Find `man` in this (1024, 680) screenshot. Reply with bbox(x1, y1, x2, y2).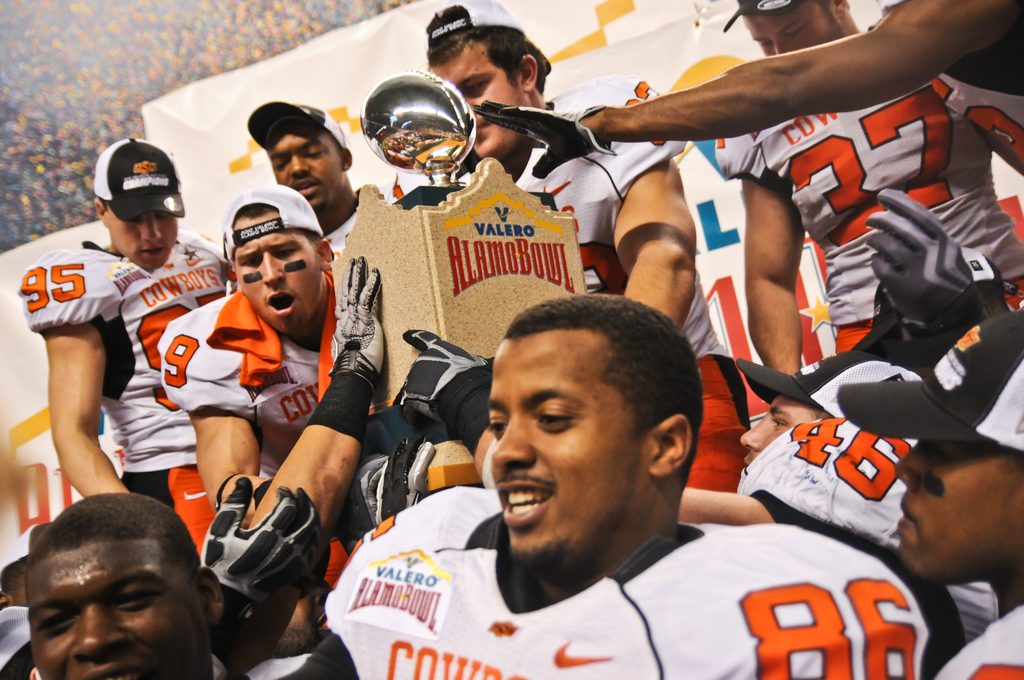
bbox(247, 103, 395, 266).
